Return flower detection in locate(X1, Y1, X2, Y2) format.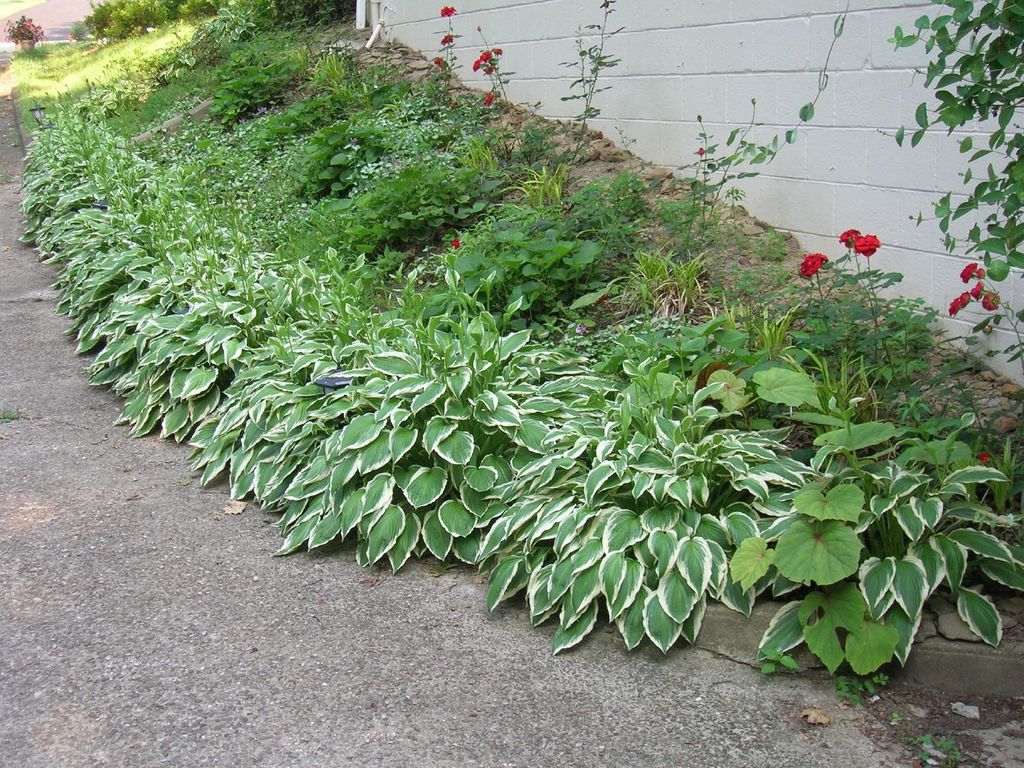
locate(492, 44, 502, 56).
